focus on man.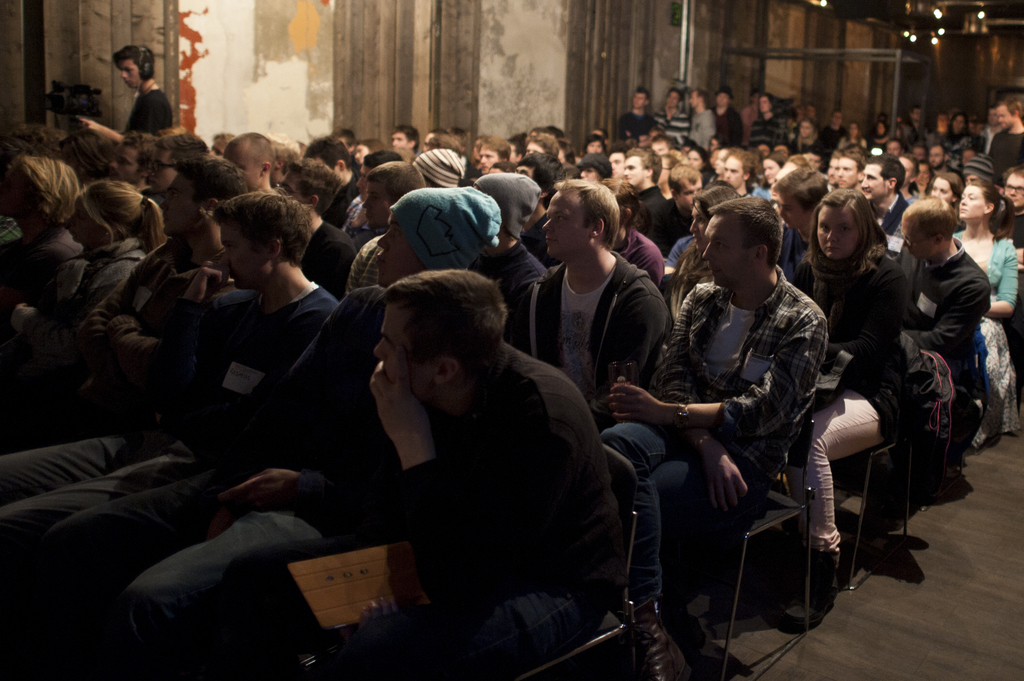
Focused at (227,125,278,206).
